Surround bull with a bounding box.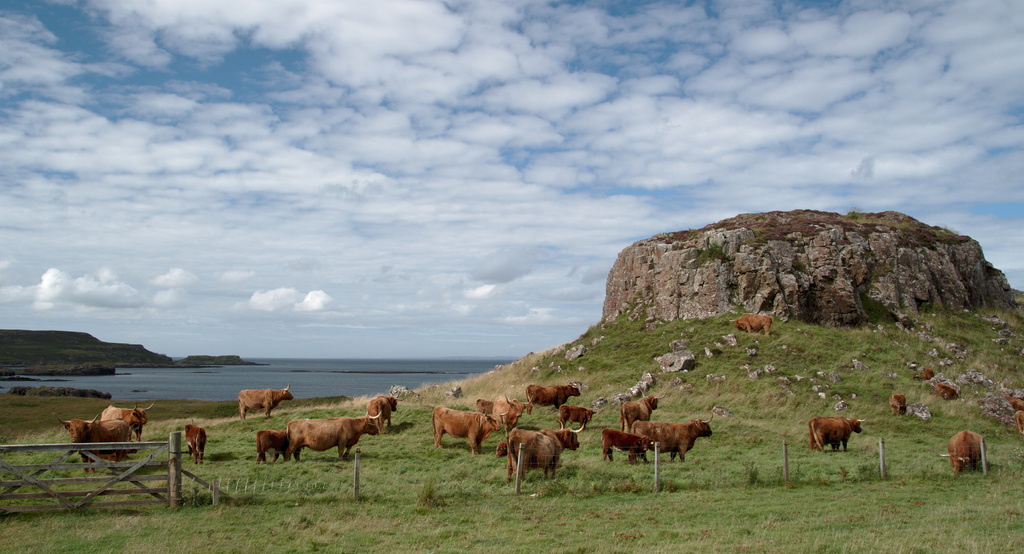
region(57, 416, 134, 474).
